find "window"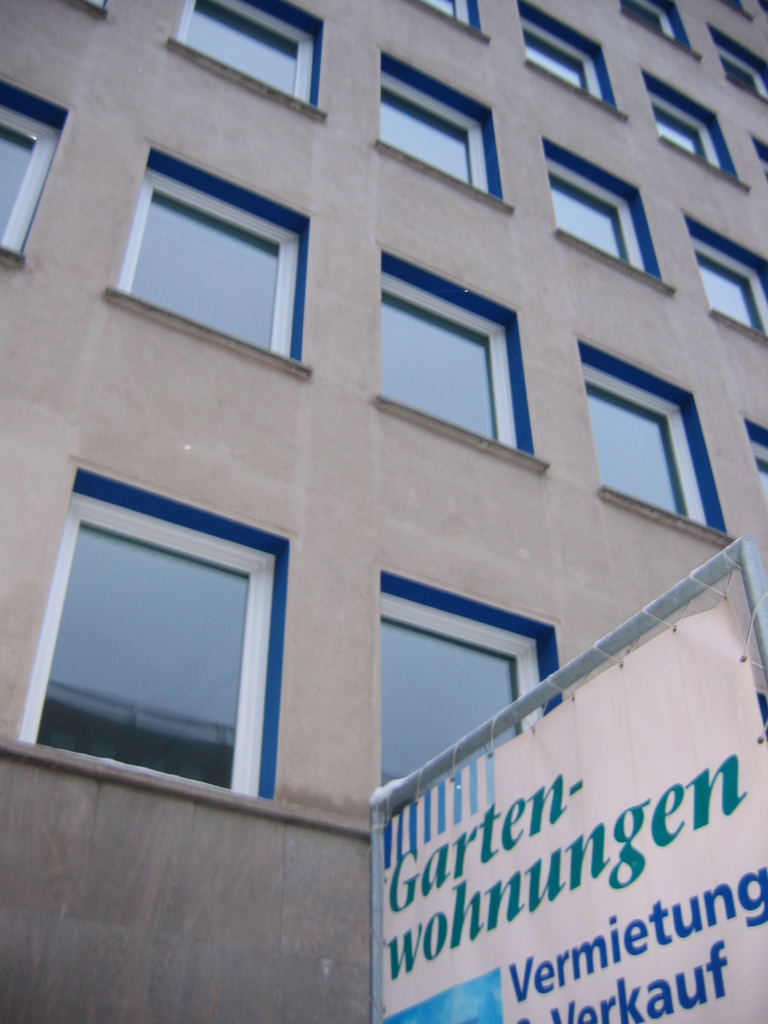
left=31, top=467, right=291, bottom=806
